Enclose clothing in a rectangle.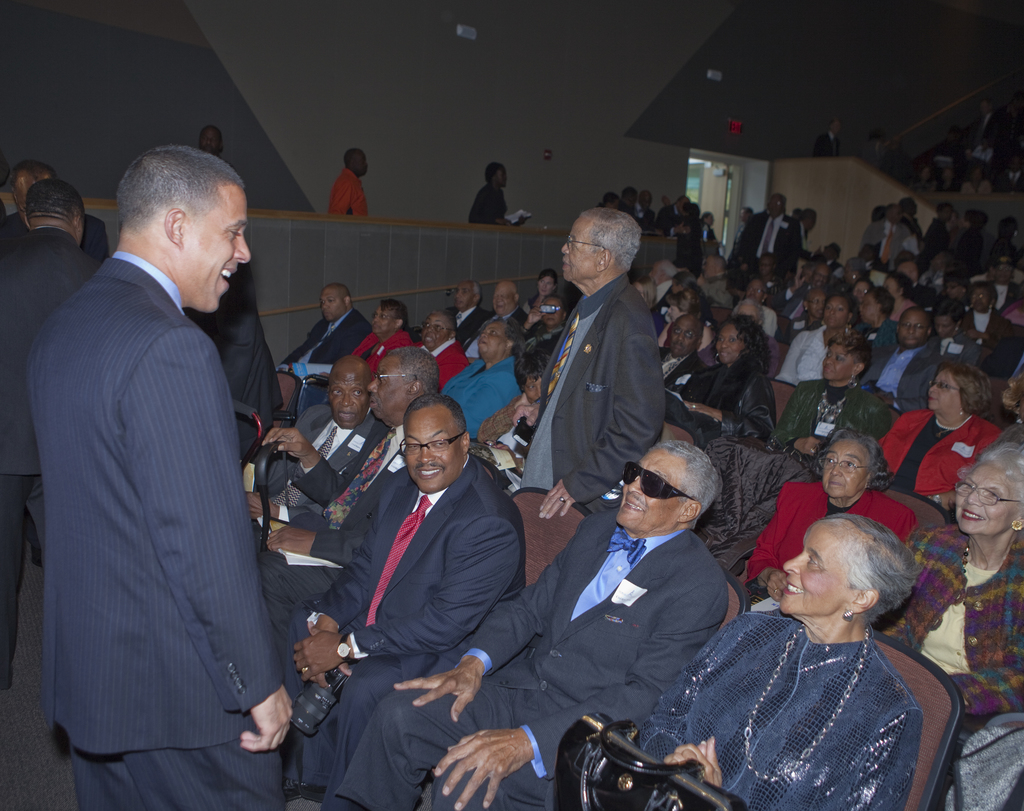
467:182:511:227.
